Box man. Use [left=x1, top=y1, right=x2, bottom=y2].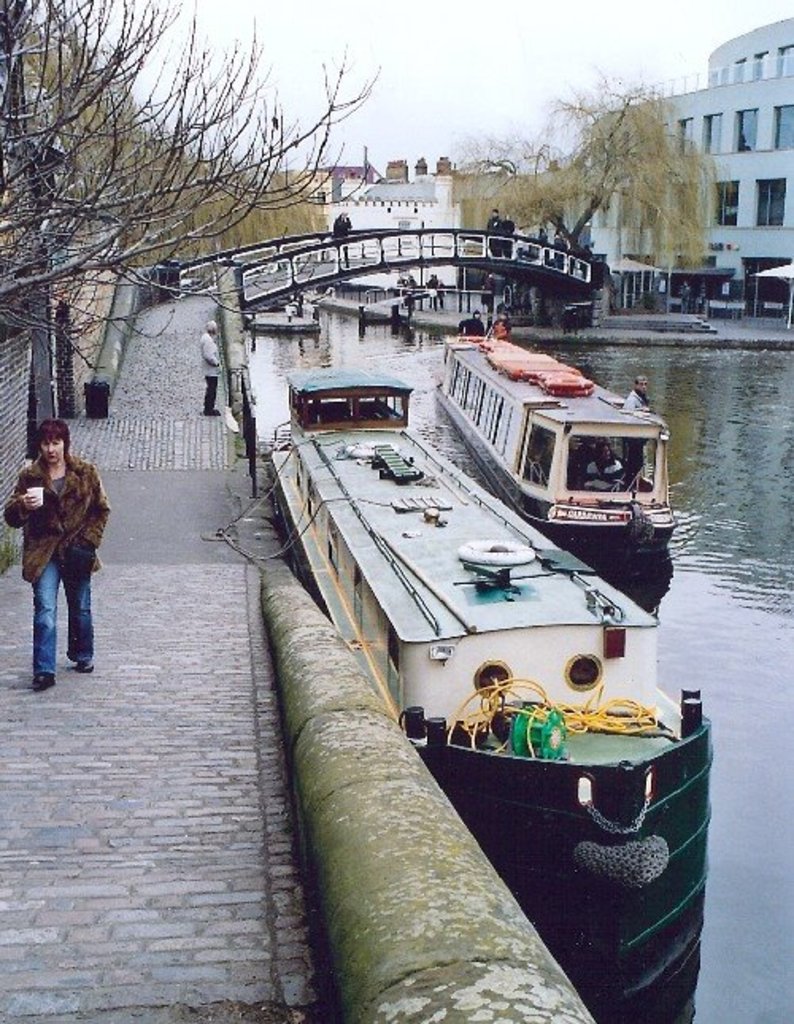
[left=499, top=213, right=515, bottom=260].
